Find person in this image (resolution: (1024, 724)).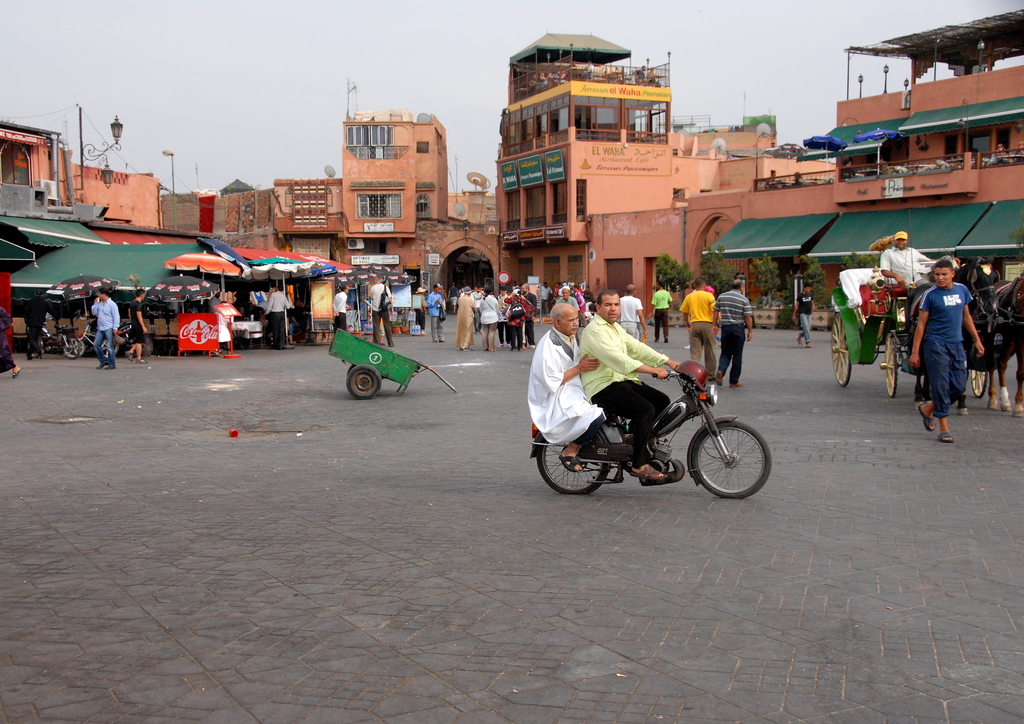
bbox=[495, 285, 508, 350].
